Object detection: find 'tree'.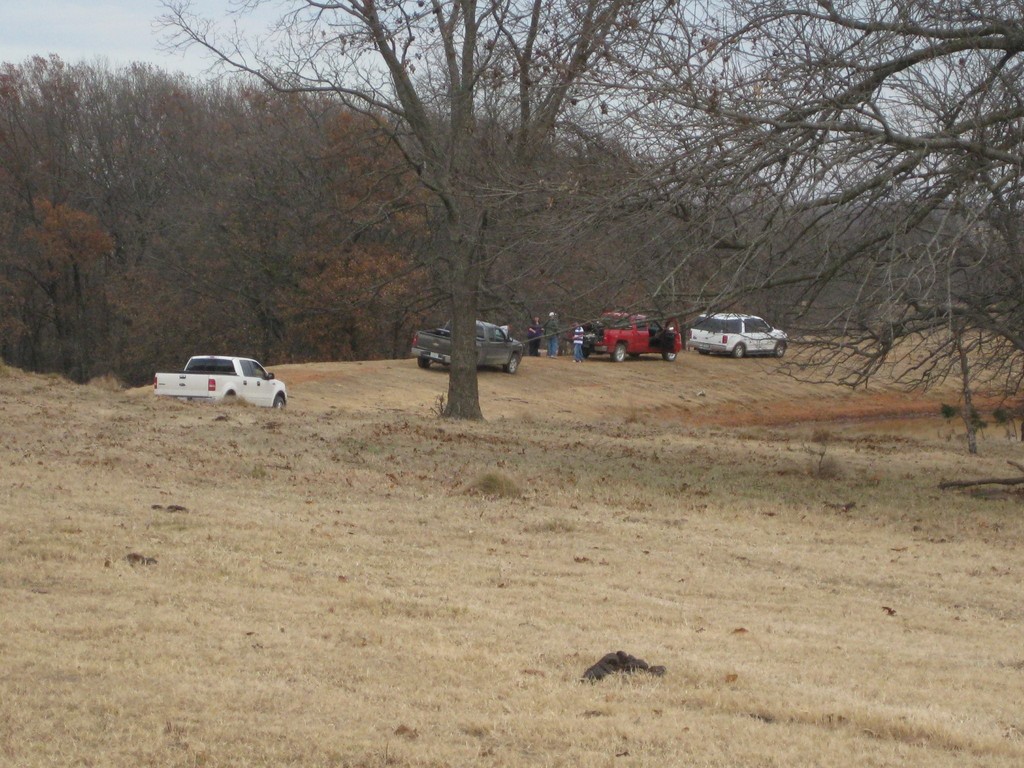
bbox(0, 48, 74, 362).
